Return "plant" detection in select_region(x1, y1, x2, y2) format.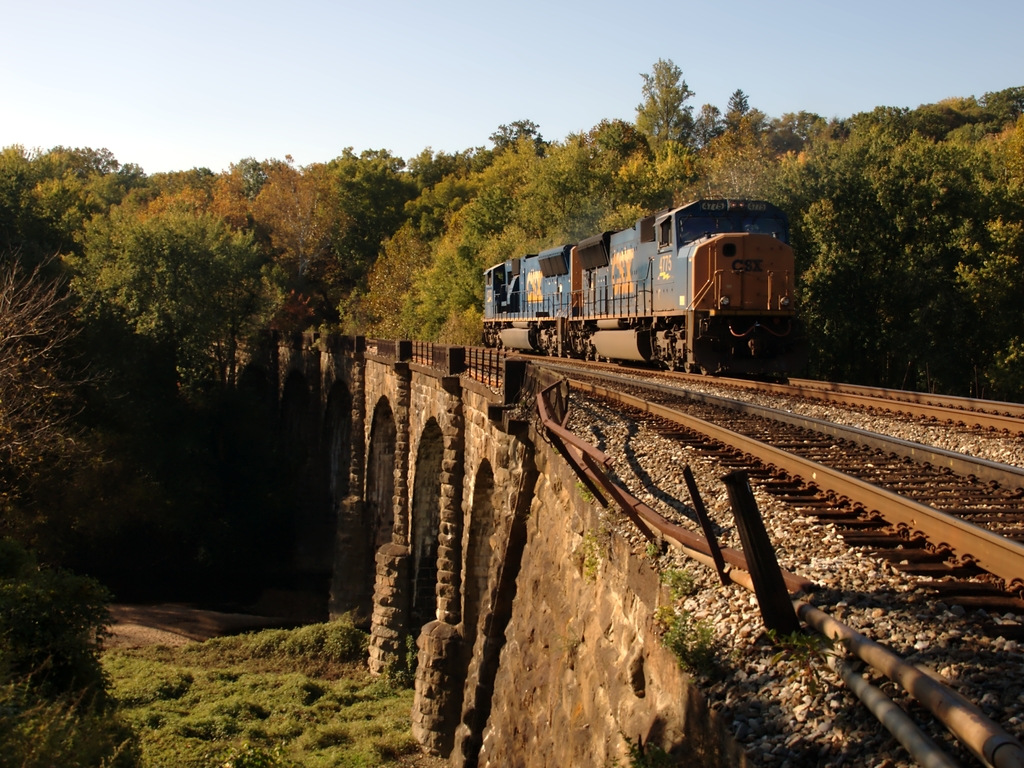
select_region(771, 633, 849, 664).
